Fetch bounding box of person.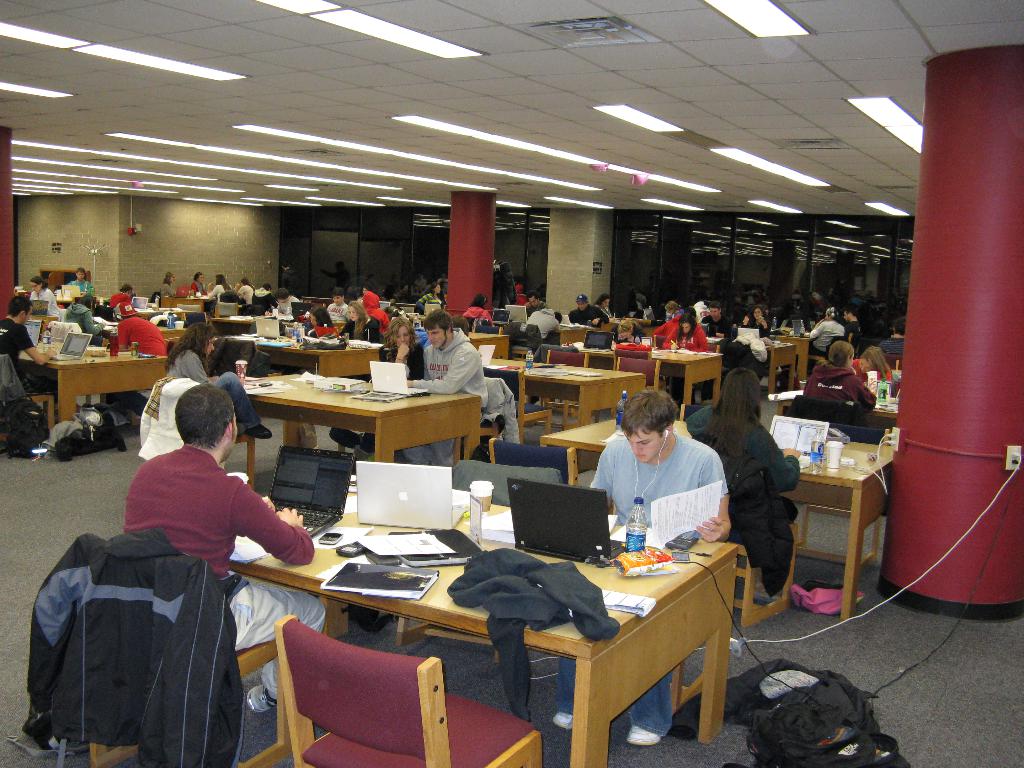
Bbox: detection(382, 320, 418, 378).
